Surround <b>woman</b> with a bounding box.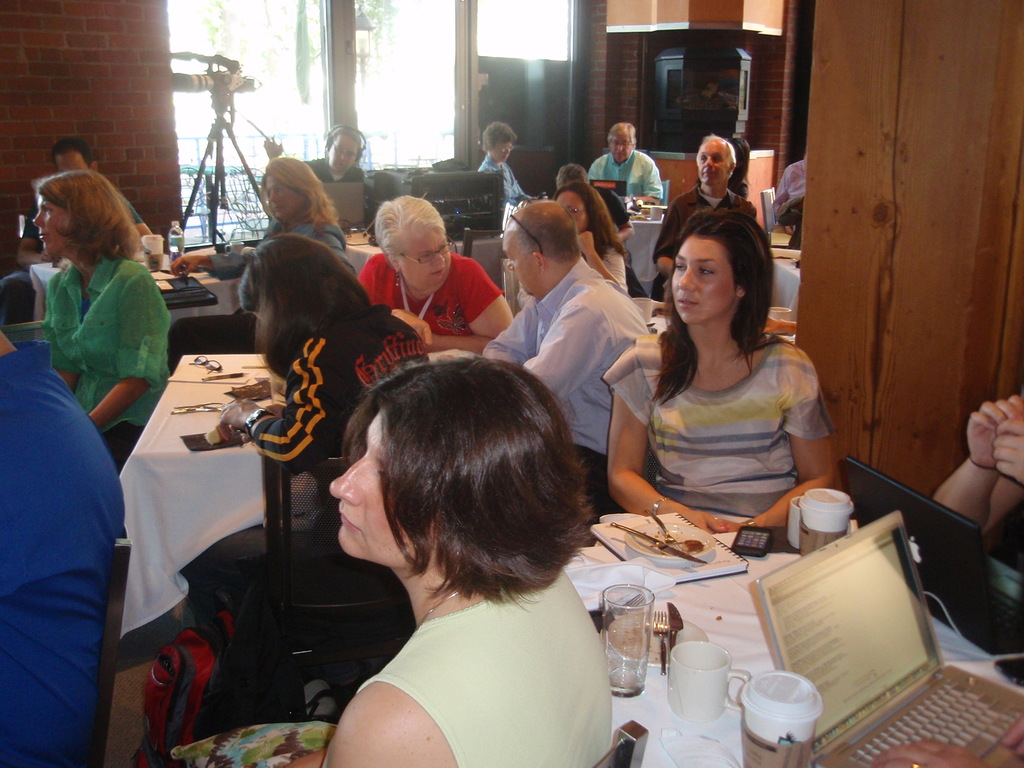
region(358, 195, 516, 356).
